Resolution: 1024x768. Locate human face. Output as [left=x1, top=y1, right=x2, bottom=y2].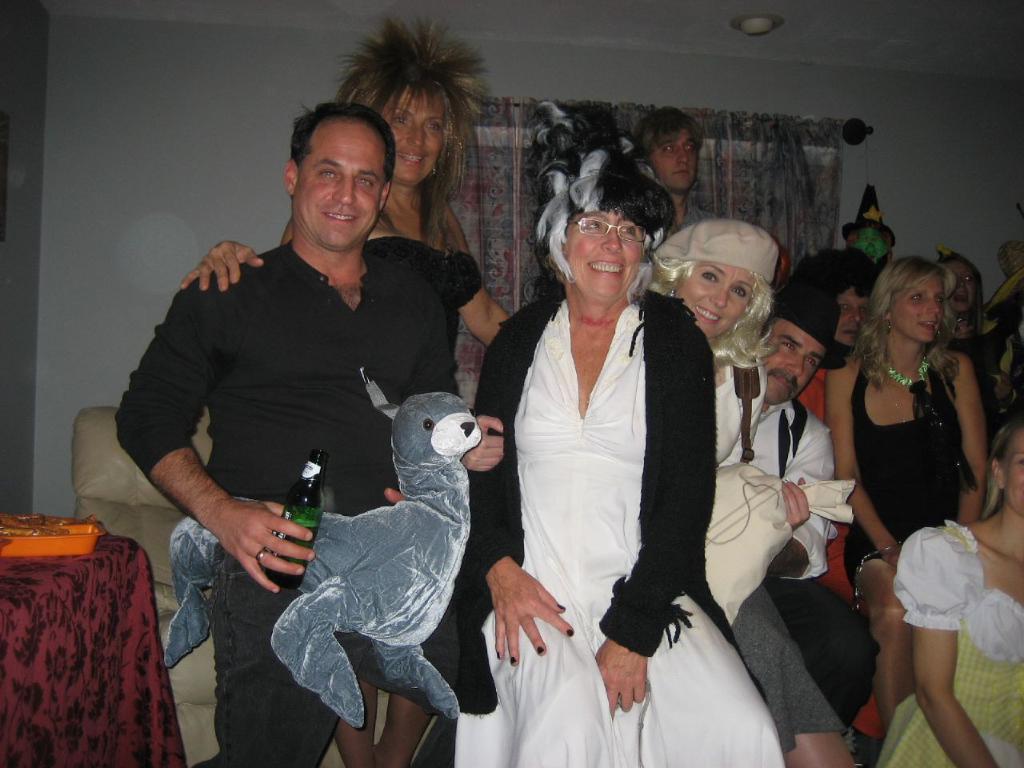
[left=763, top=322, right=829, bottom=406].
